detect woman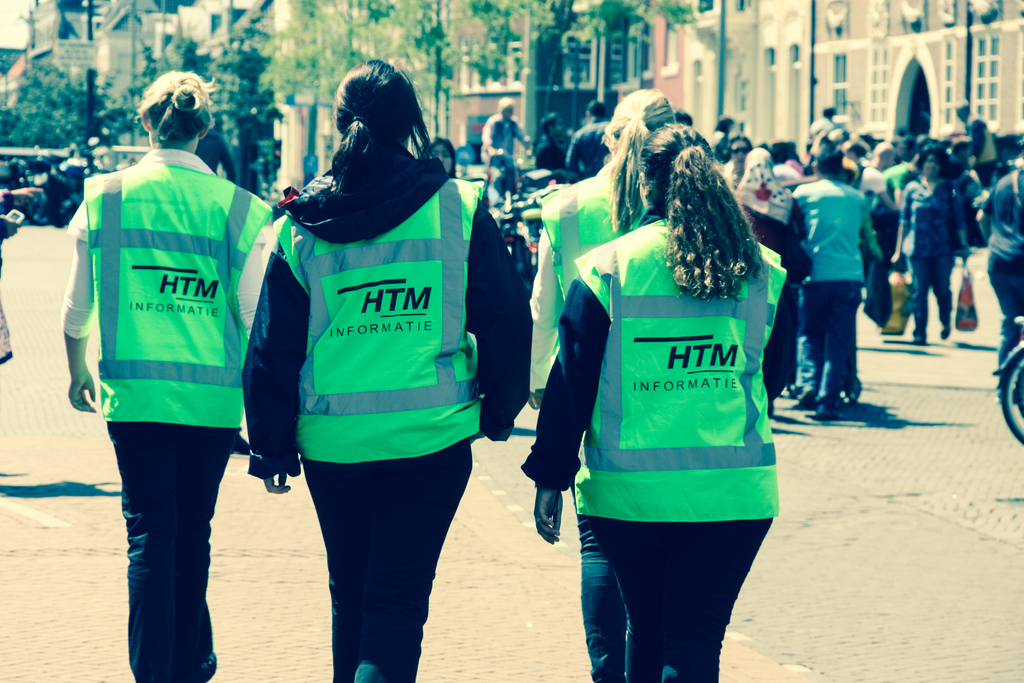
bbox(731, 148, 806, 422)
